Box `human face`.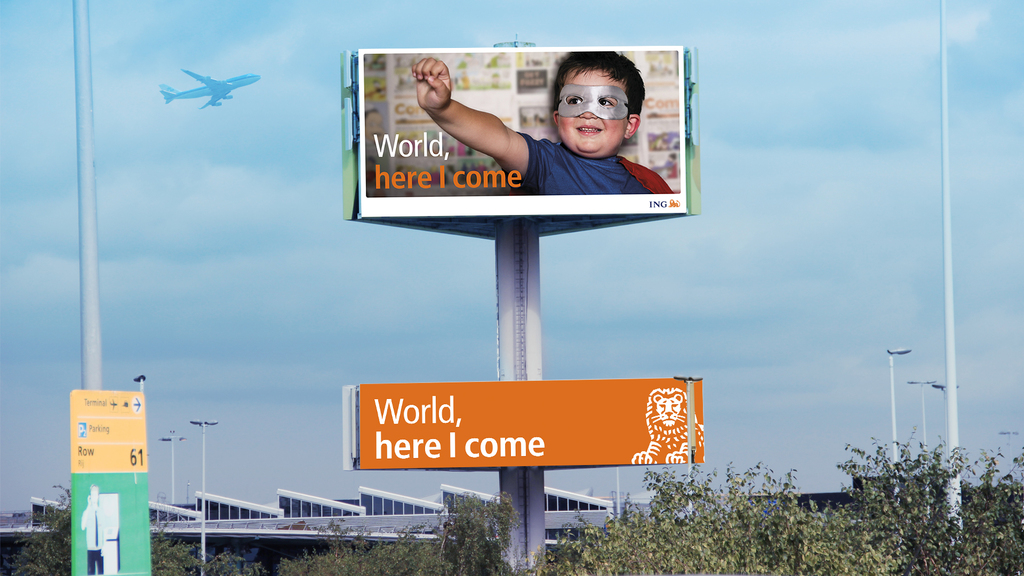
<bbox>554, 71, 630, 157</bbox>.
